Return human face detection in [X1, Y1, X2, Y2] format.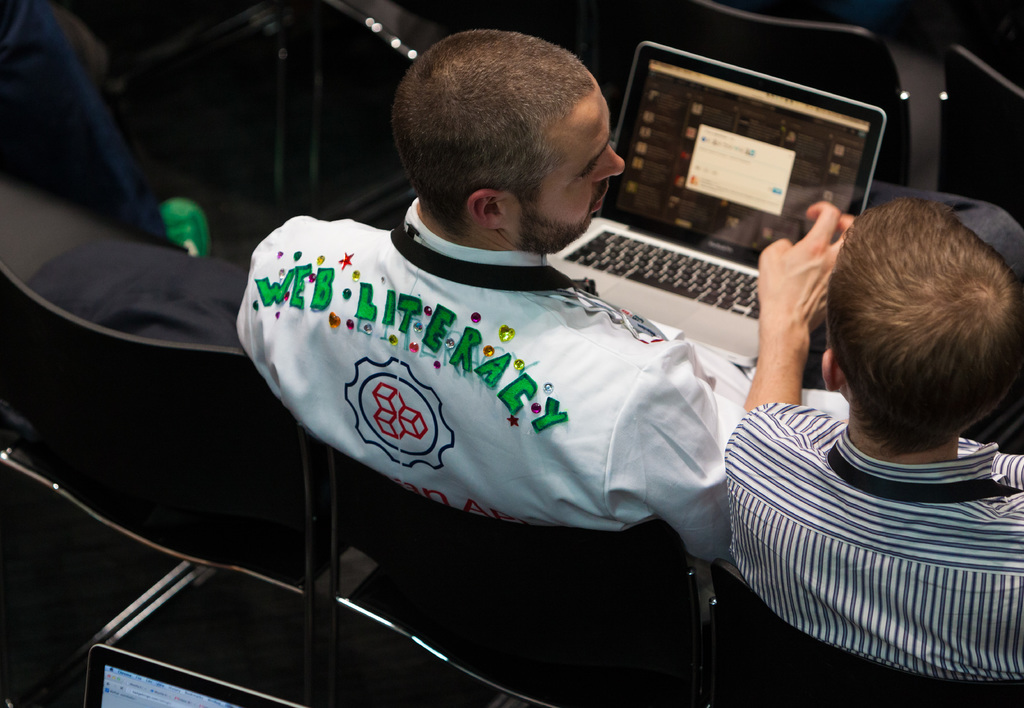
[503, 72, 630, 261].
